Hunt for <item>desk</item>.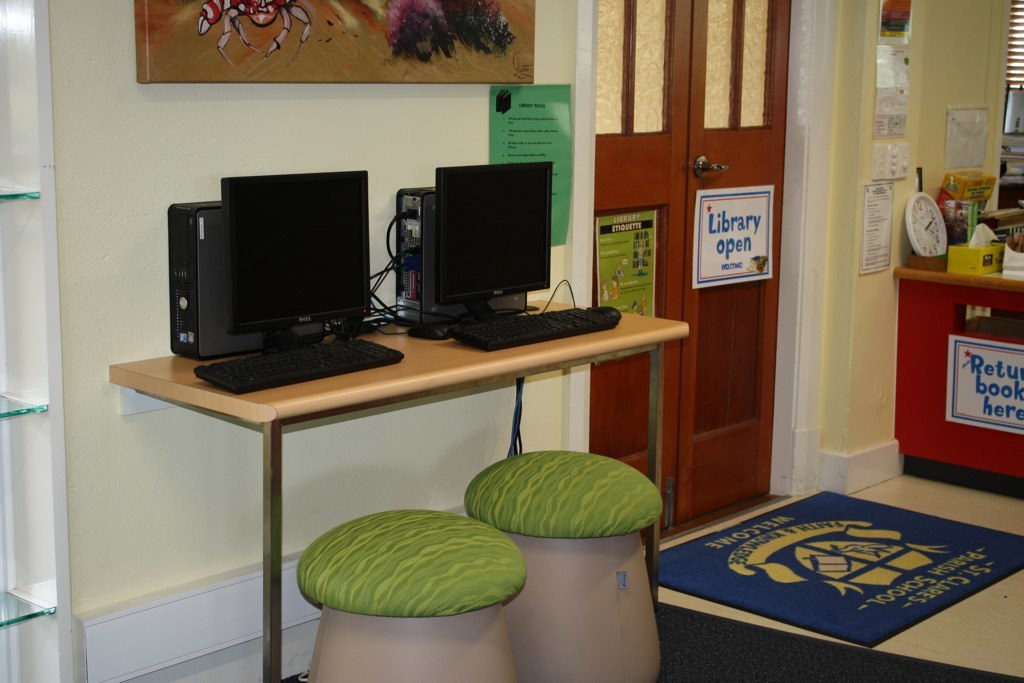
Hunted down at (left=112, top=332, right=687, bottom=676).
